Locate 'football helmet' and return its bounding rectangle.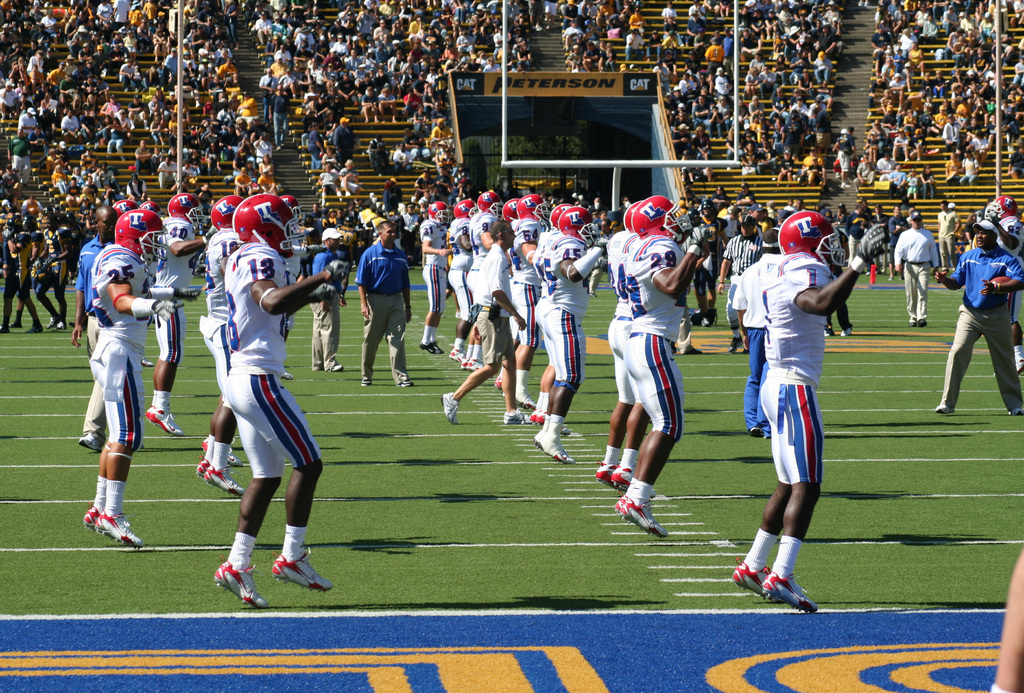
locate(142, 202, 159, 212).
